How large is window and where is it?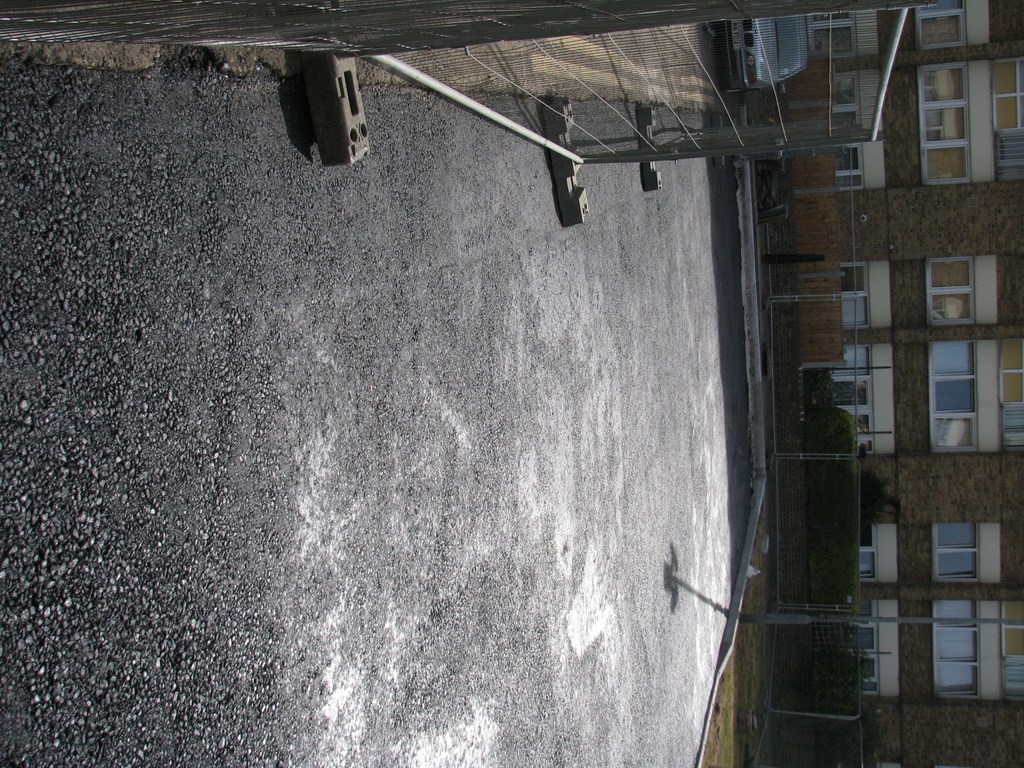
Bounding box: x1=918 y1=59 x2=975 y2=183.
